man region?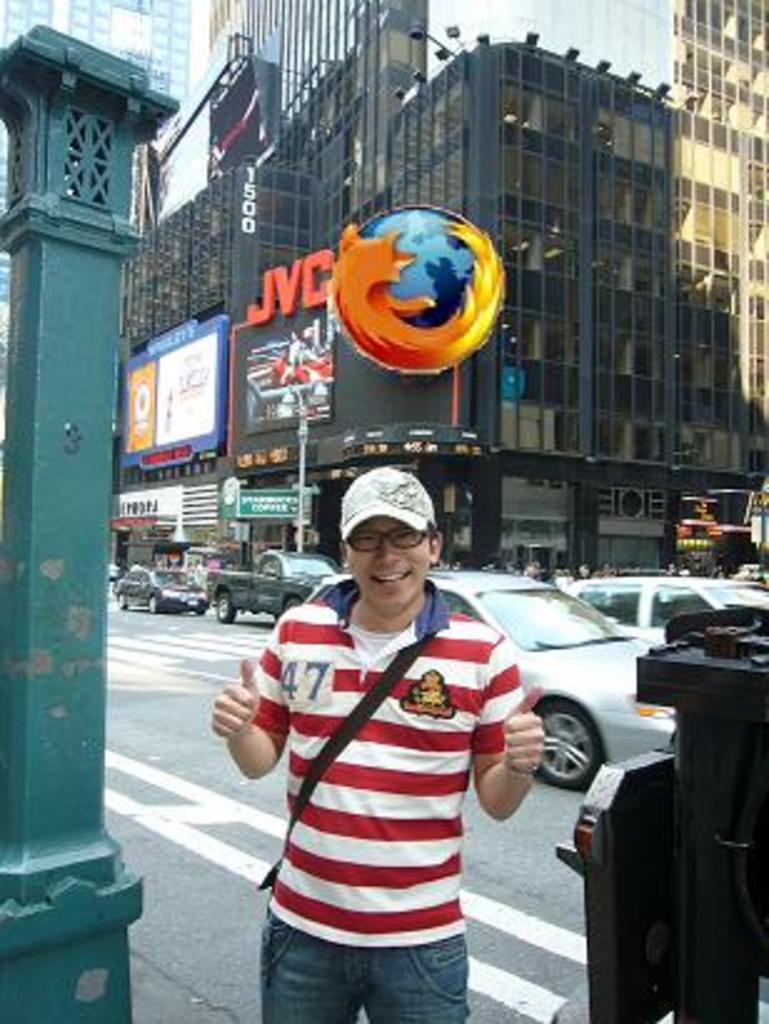
l=225, t=442, r=564, b=1007
